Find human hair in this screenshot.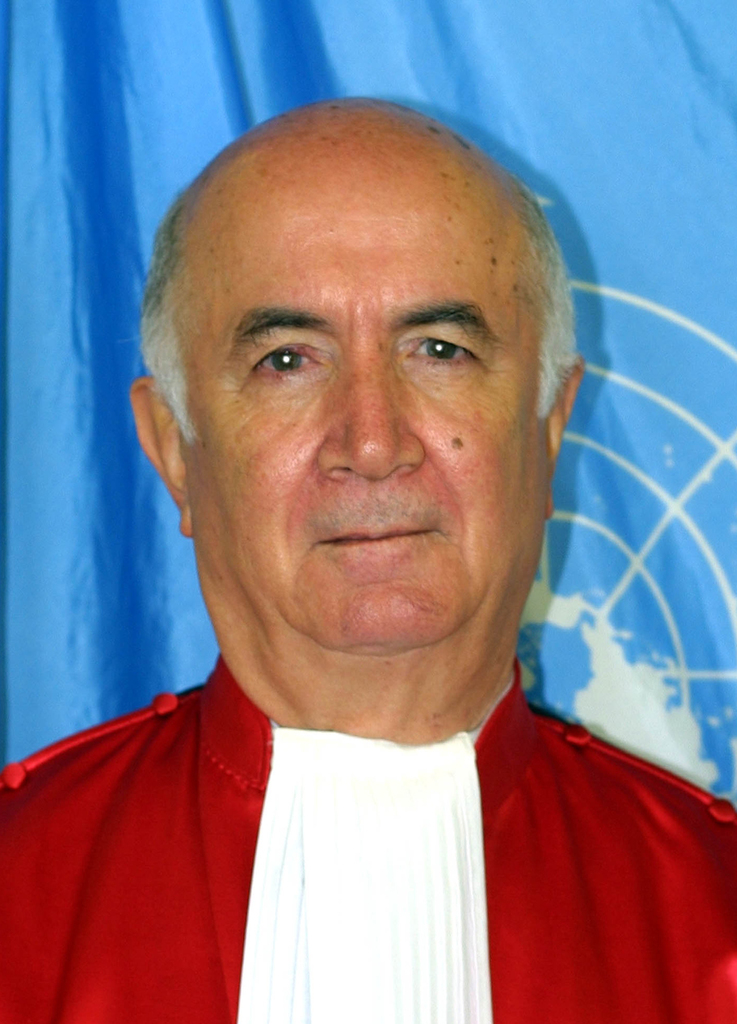
The bounding box for human hair is detection(156, 82, 573, 431).
